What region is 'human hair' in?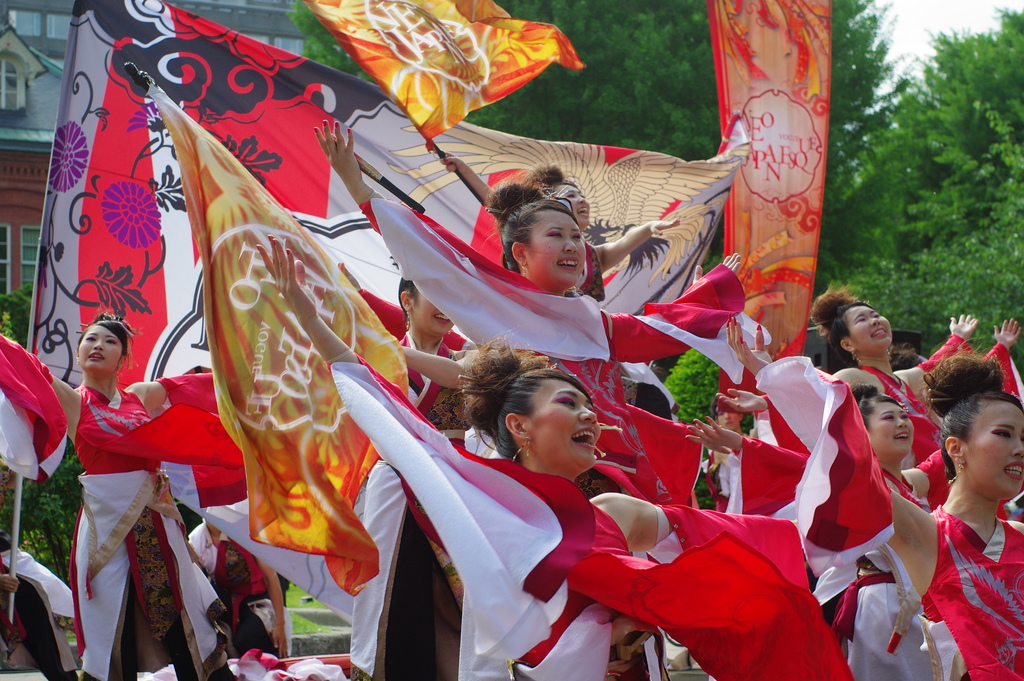
[left=808, top=283, right=874, bottom=369].
